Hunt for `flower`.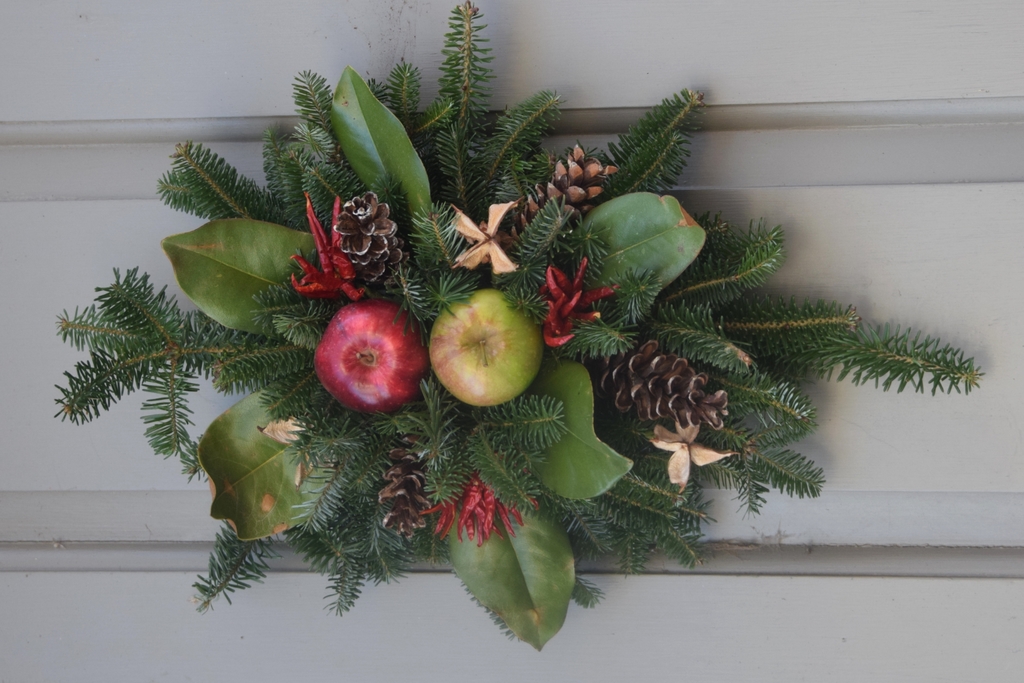
Hunted down at box(314, 297, 440, 414).
